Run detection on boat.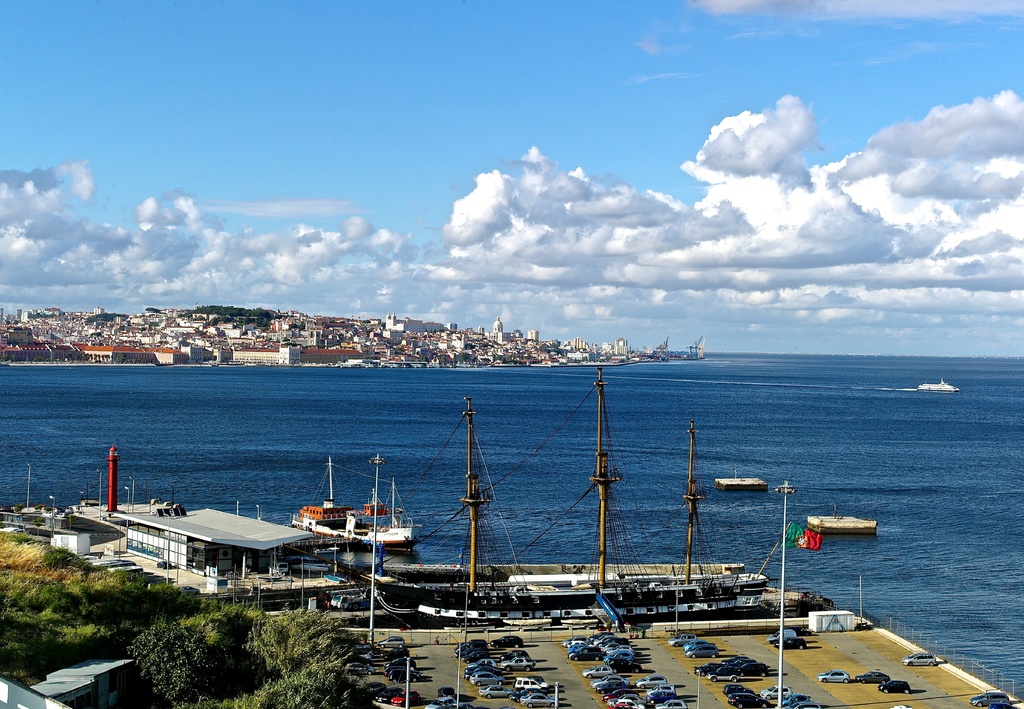
Result: <region>913, 375, 957, 391</region>.
